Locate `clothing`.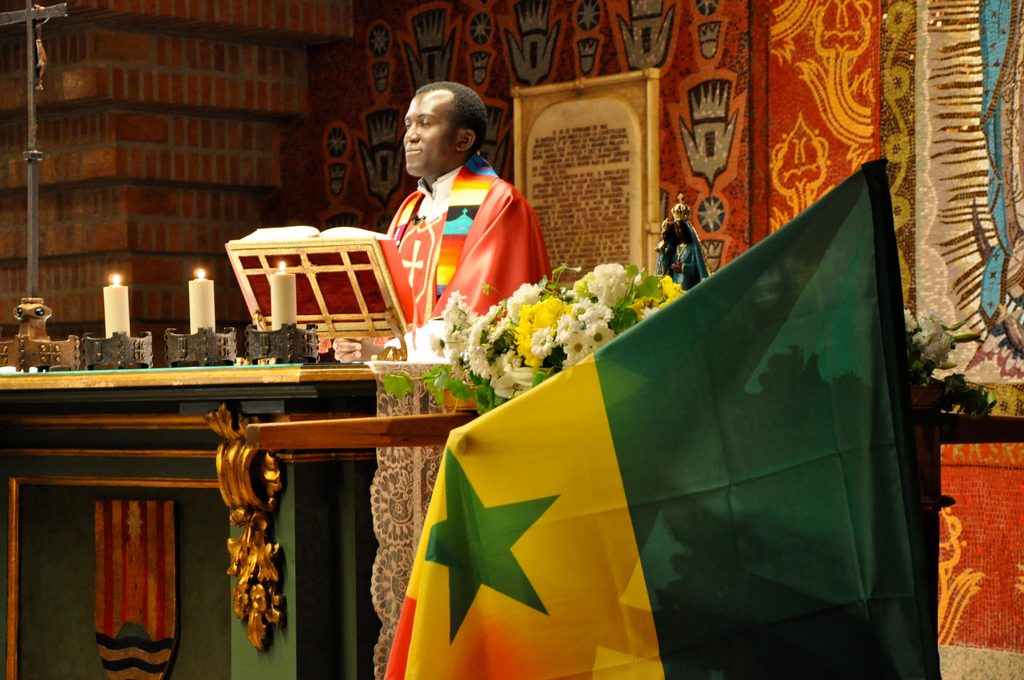
Bounding box: 383/138/541/340.
